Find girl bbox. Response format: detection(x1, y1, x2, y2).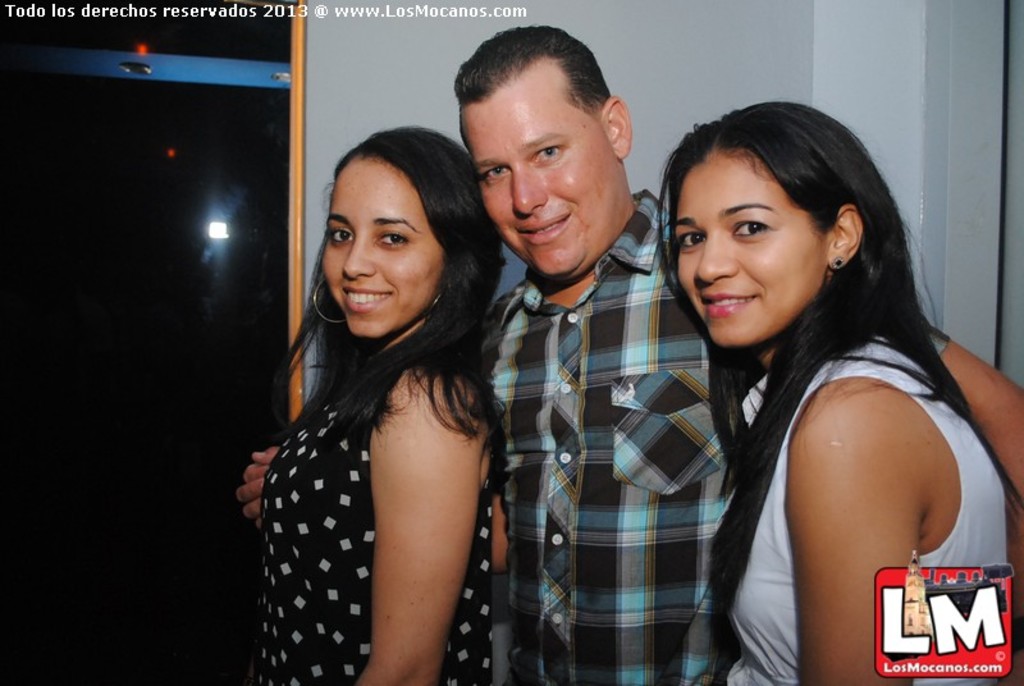
detection(251, 120, 508, 685).
